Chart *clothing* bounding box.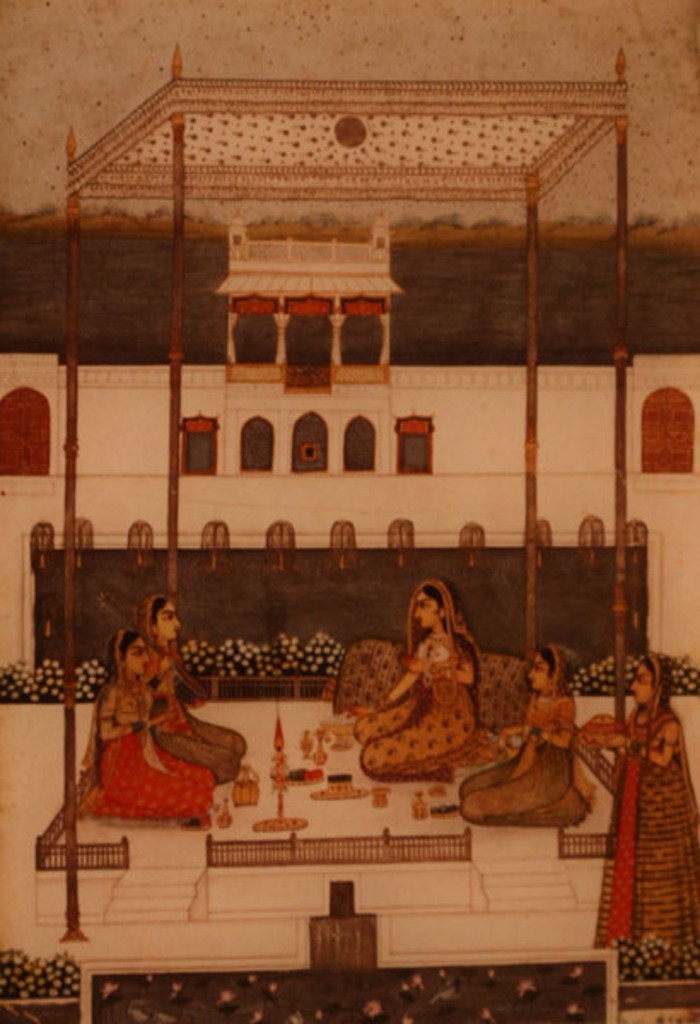
Charted: bbox=(459, 689, 584, 829).
